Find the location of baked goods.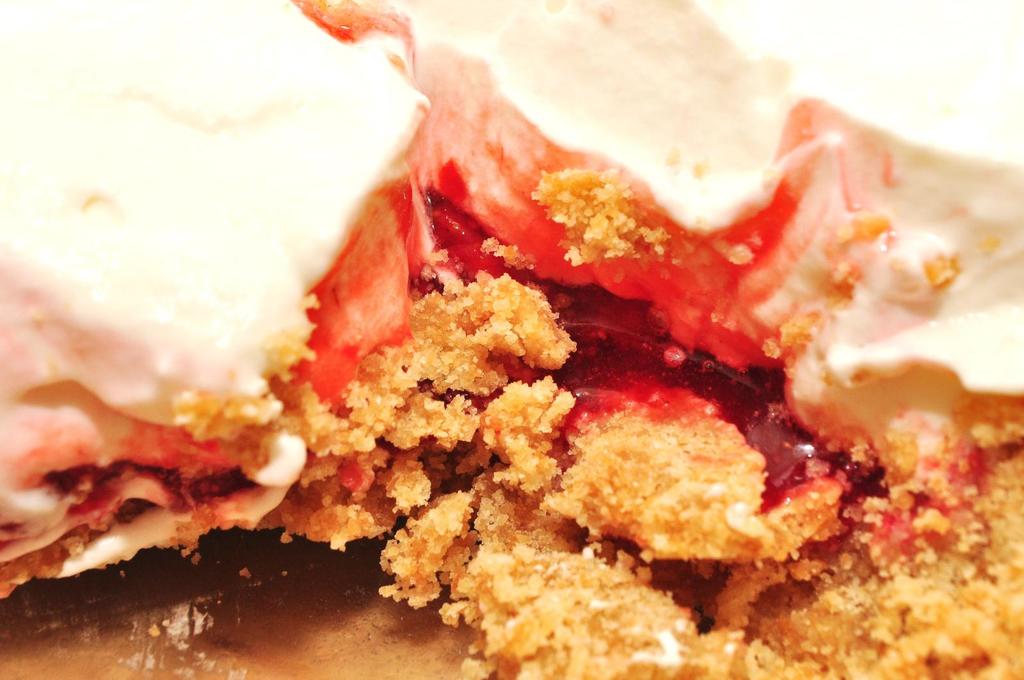
Location: locate(0, 20, 946, 674).
